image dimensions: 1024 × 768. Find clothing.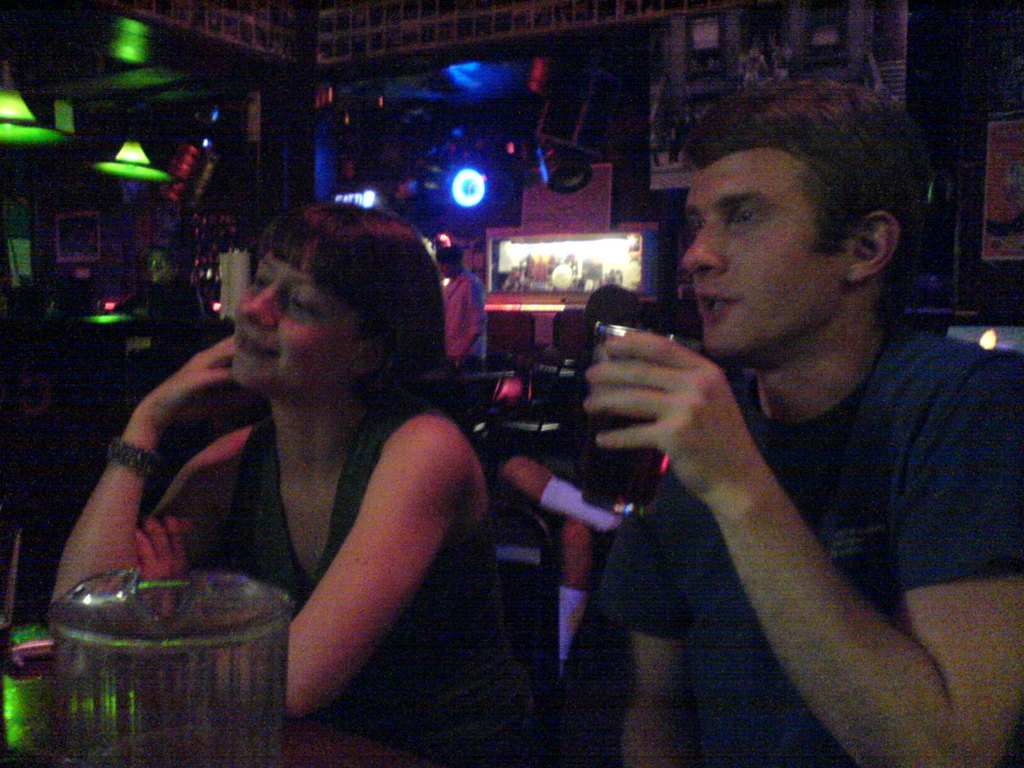
region(557, 260, 984, 765).
